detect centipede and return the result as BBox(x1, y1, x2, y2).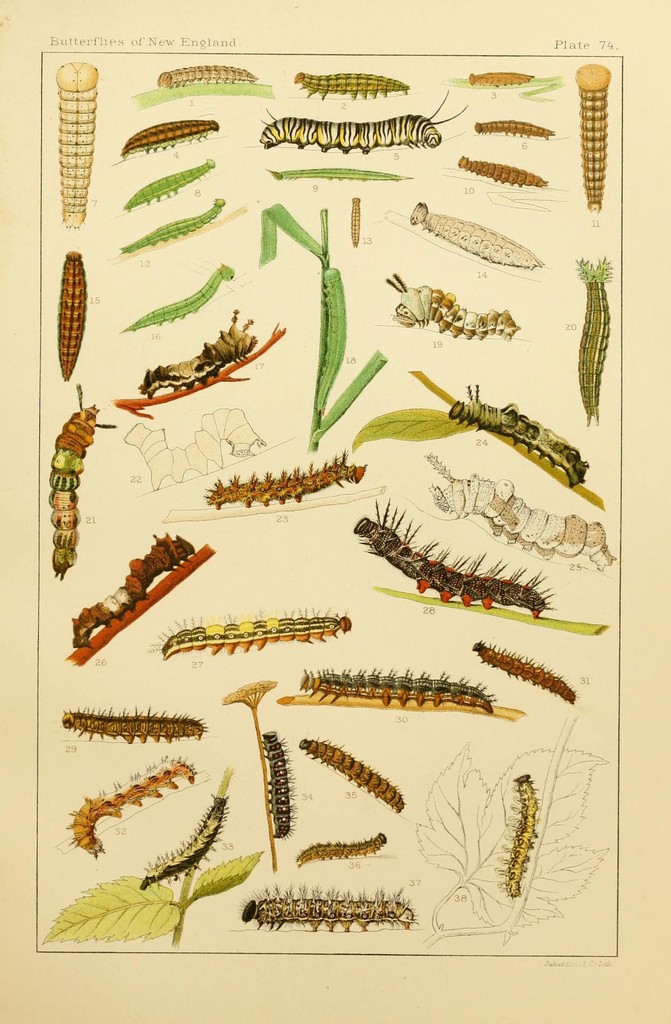
BBox(157, 619, 357, 657).
